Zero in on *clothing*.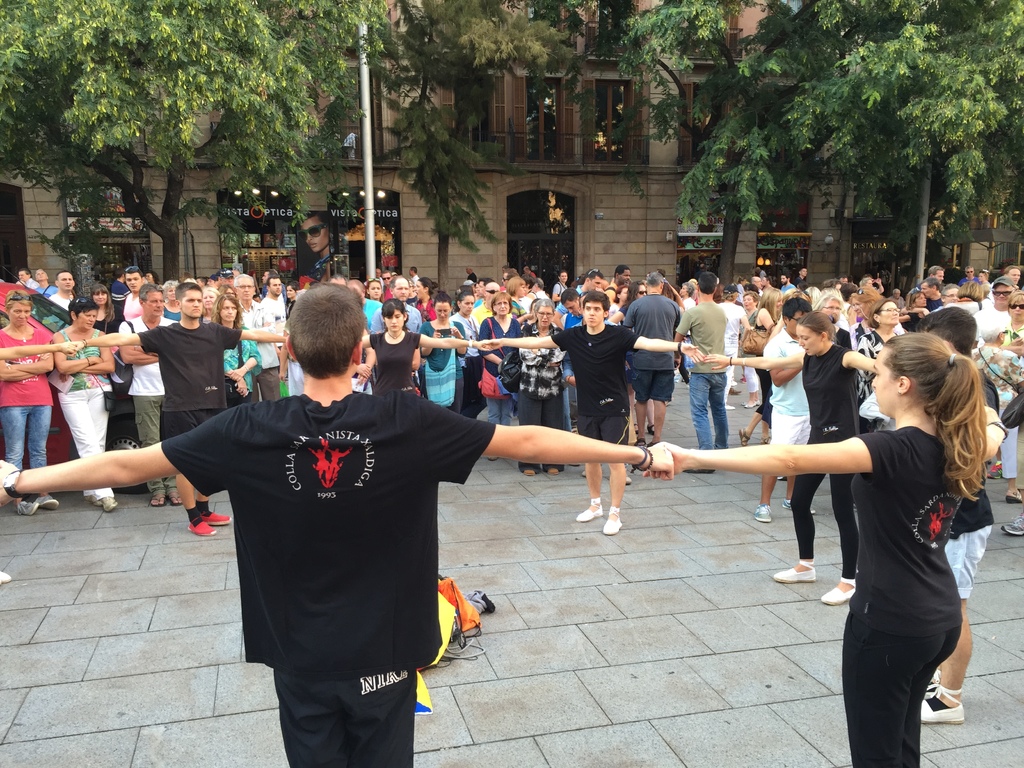
Zeroed in: 451/308/486/415.
